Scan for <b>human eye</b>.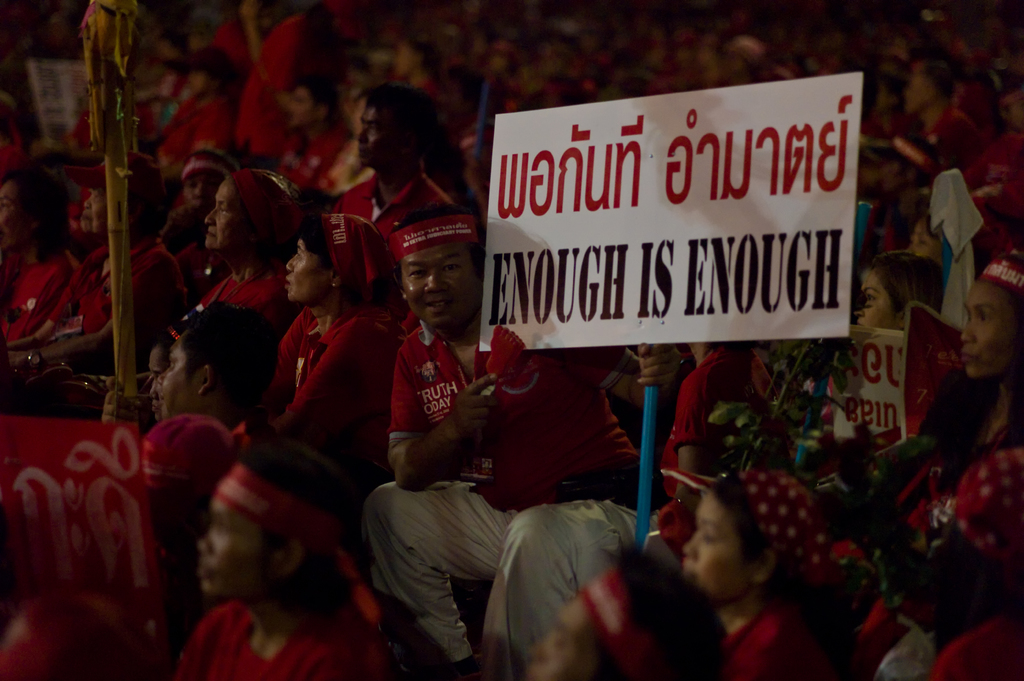
Scan result: x1=865, y1=291, x2=877, y2=305.
